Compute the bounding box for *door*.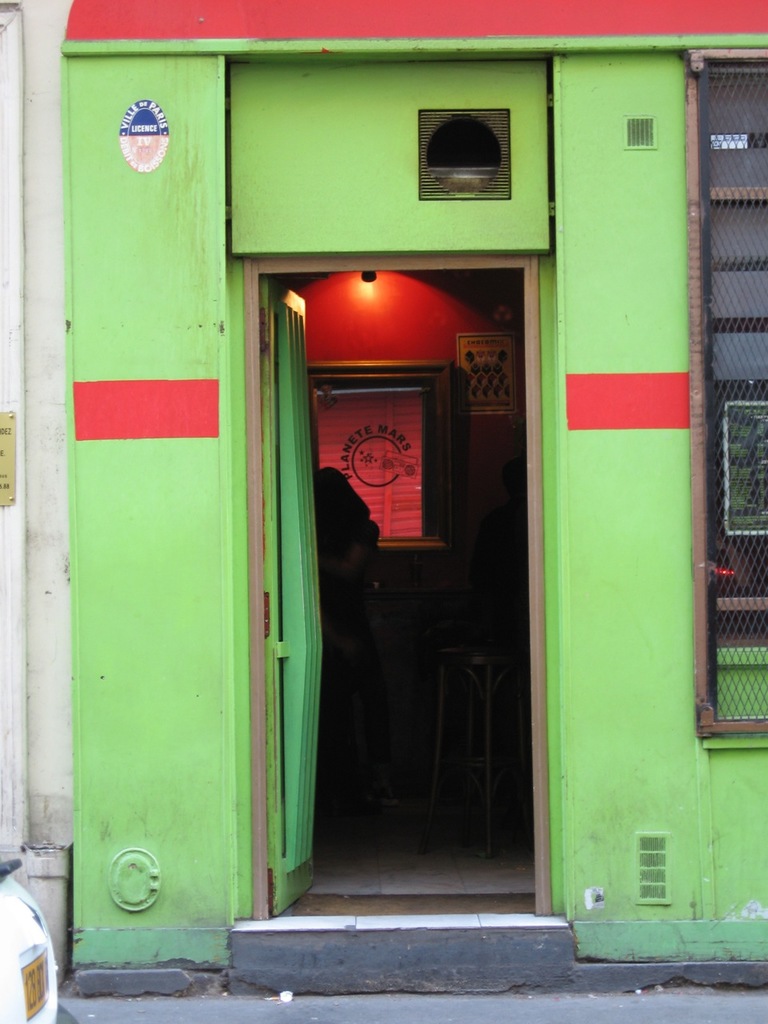
bbox=(263, 202, 554, 879).
